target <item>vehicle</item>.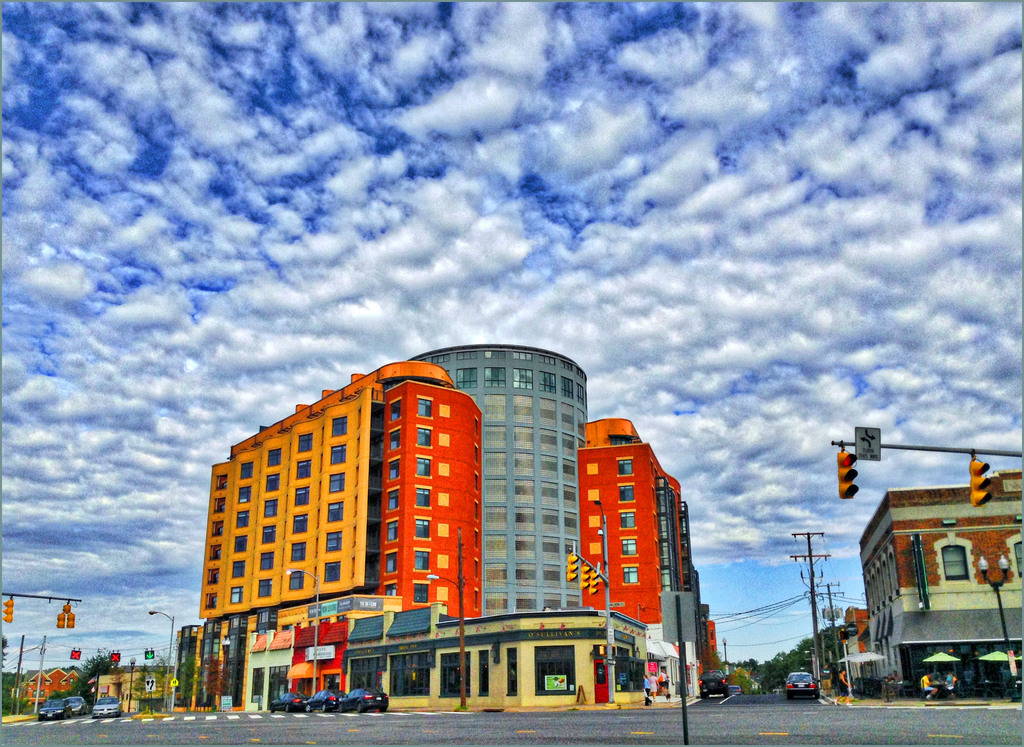
Target region: (left=781, top=670, right=822, bottom=698).
